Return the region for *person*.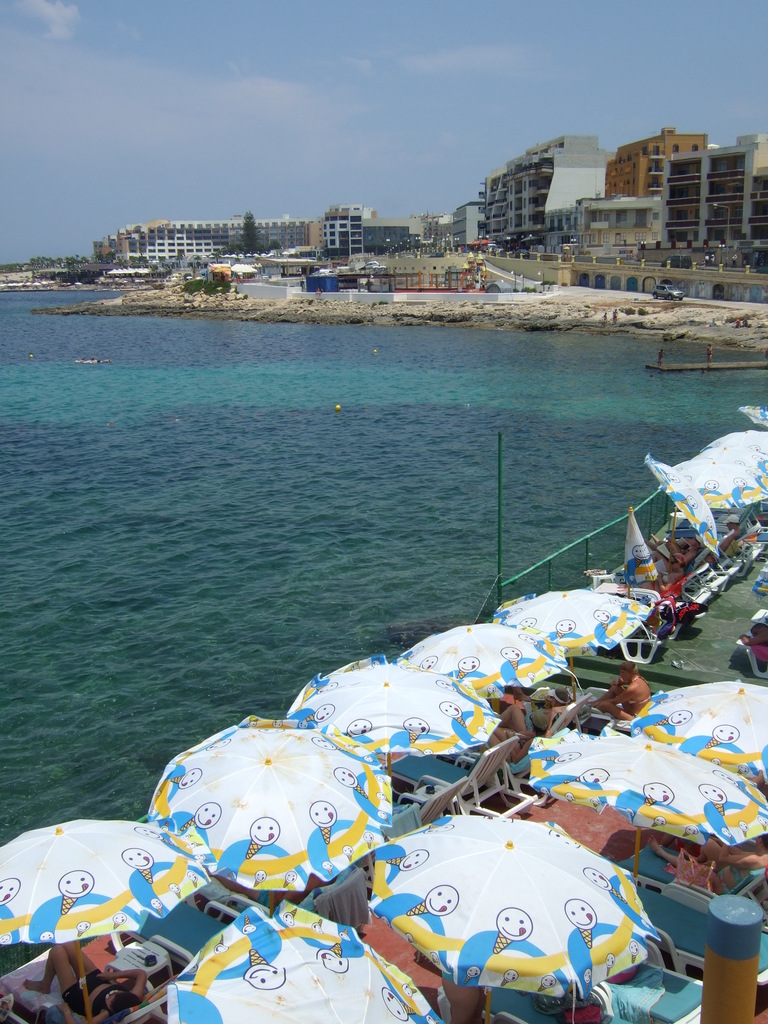
bbox=(22, 941, 146, 1023).
